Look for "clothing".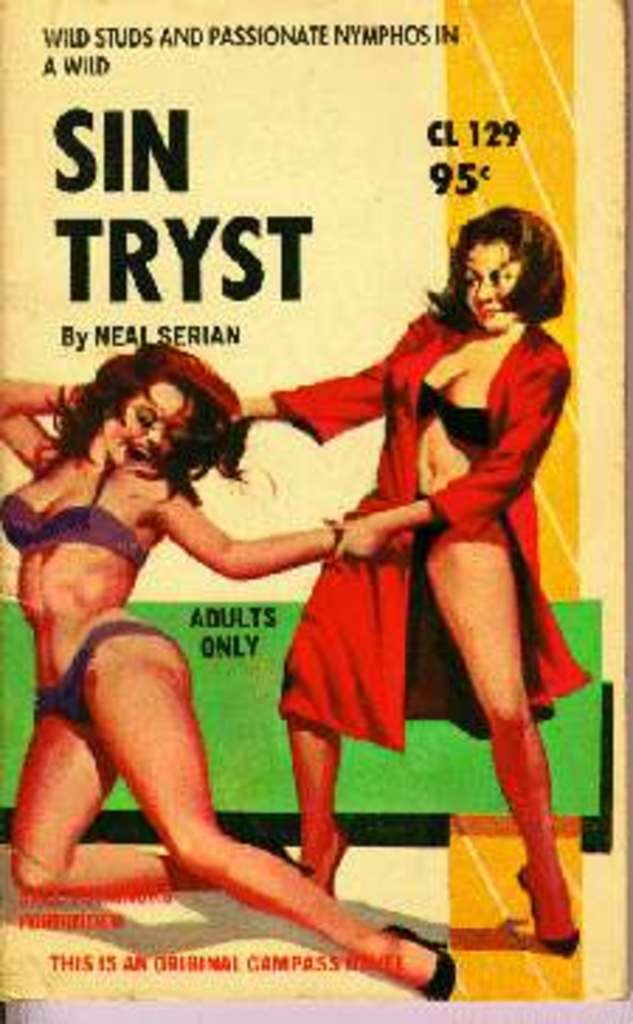
Found: pyautogui.locateOnScreen(37, 616, 188, 734).
